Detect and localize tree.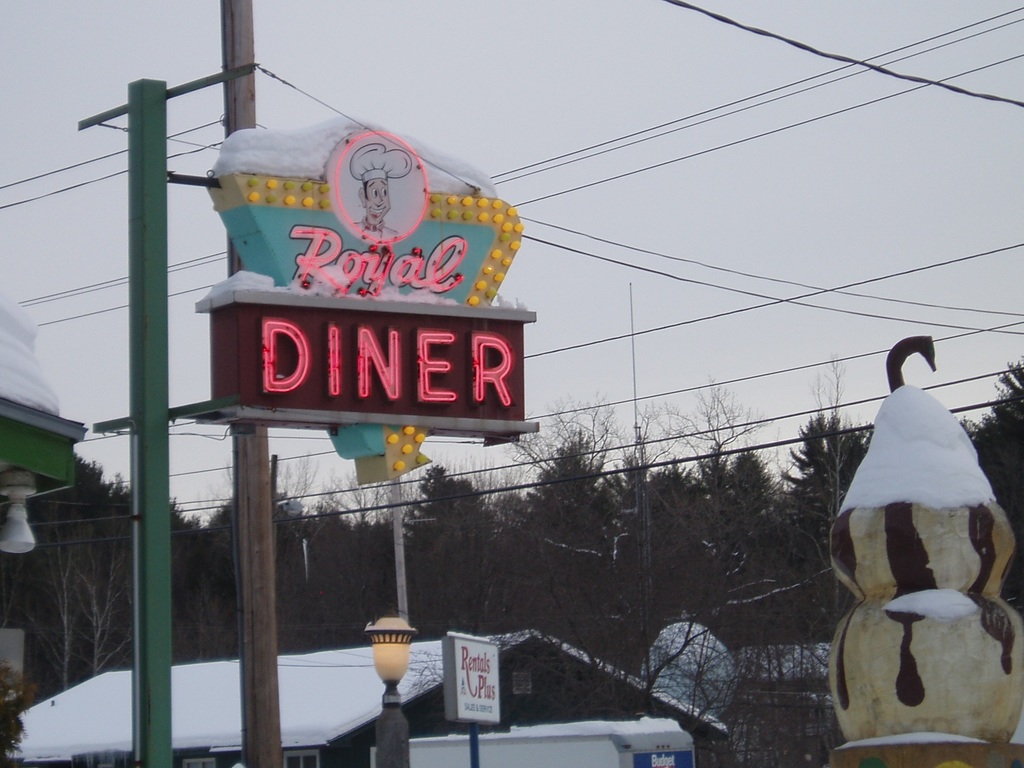
Localized at (460,378,820,767).
